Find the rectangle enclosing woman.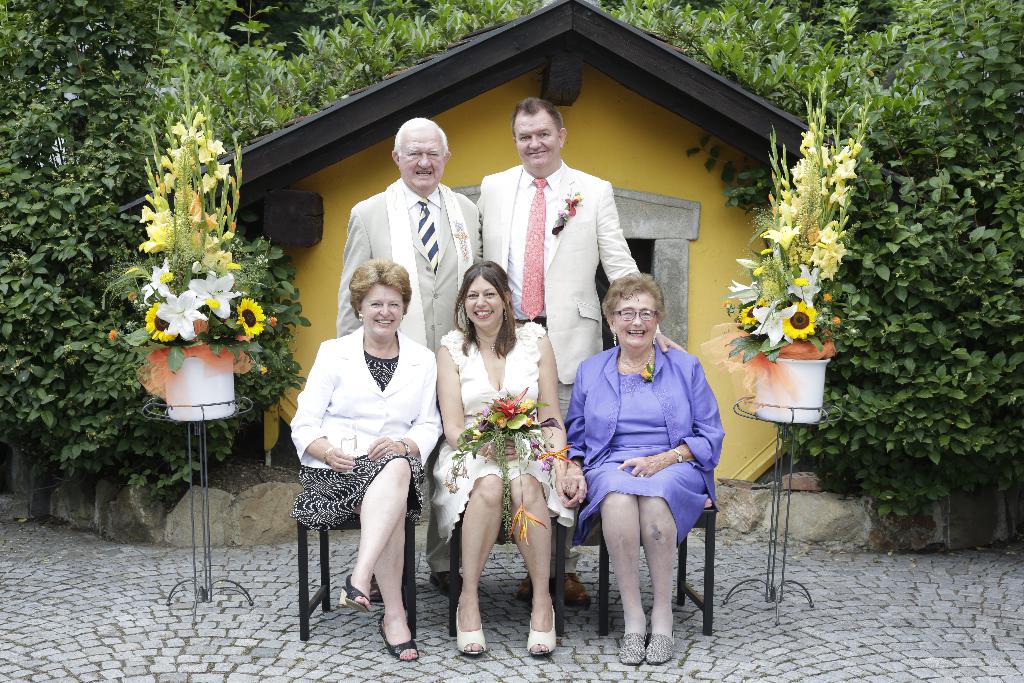
(x1=564, y1=269, x2=726, y2=664).
